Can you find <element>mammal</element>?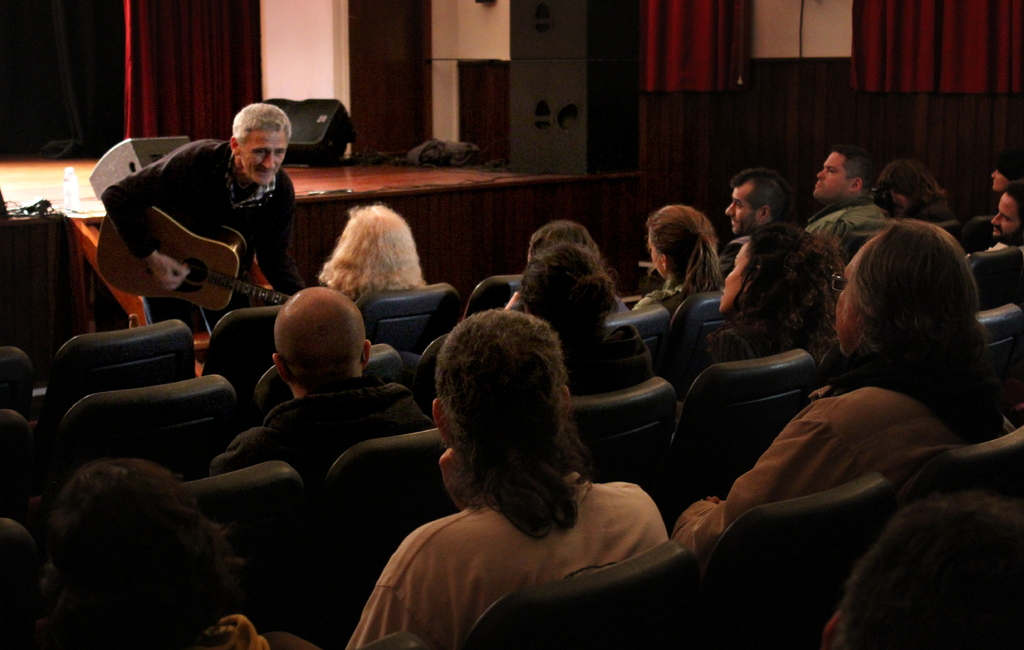
Yes, bounding box: 669:218:1023:562.
